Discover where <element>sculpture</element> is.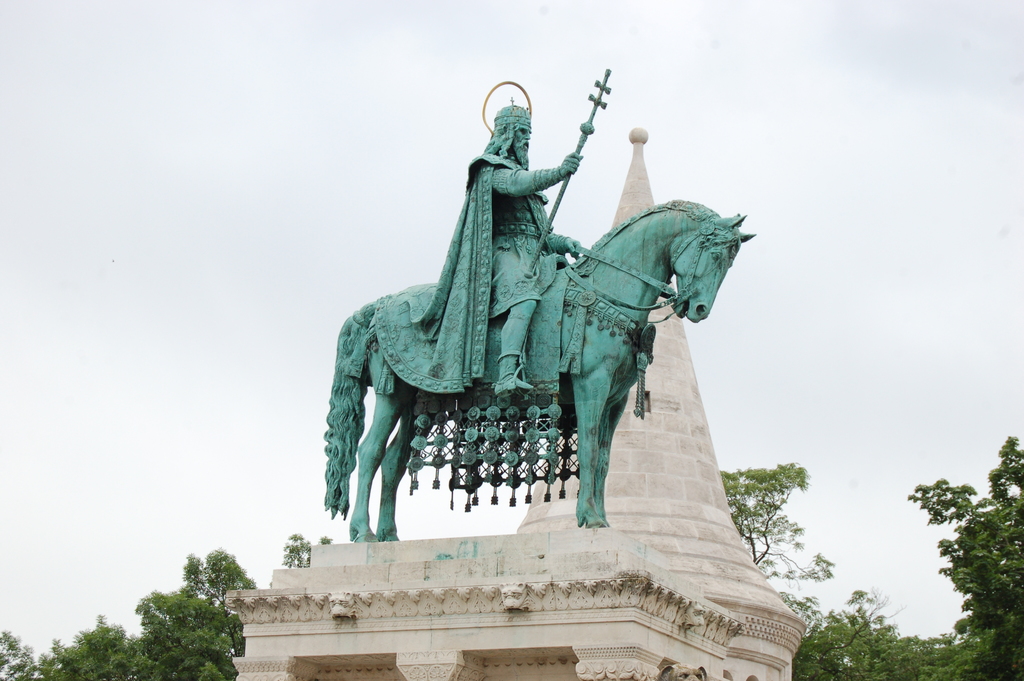
Discovered at left=321, top=85, right=774, bottom=599.
